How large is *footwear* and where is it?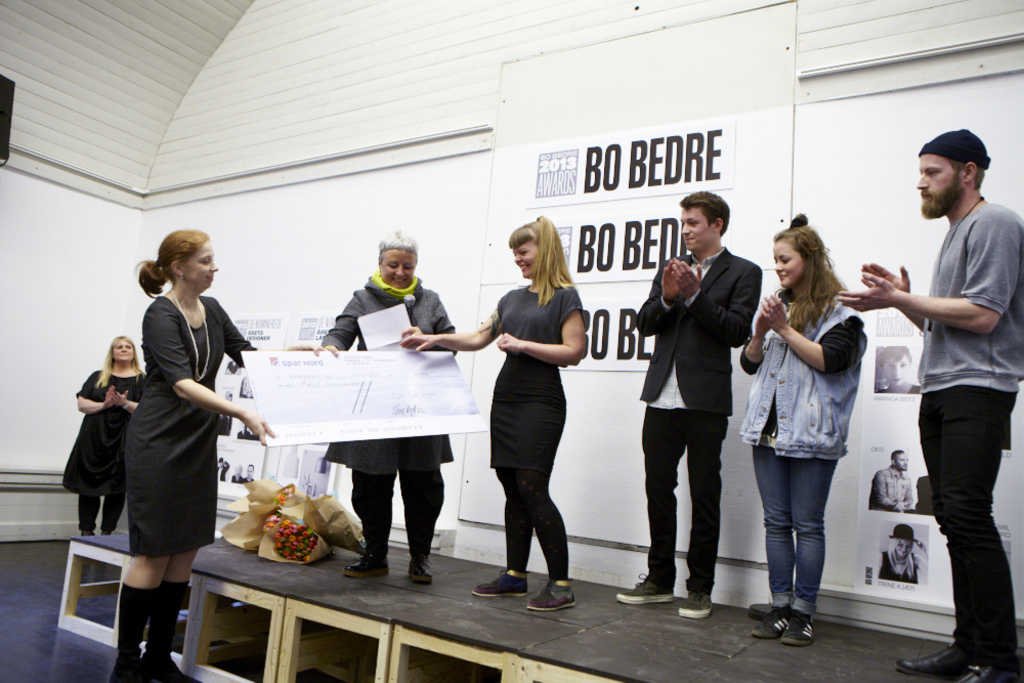
Bounding box: [left=404, top=558, right=435, bottom=591].
